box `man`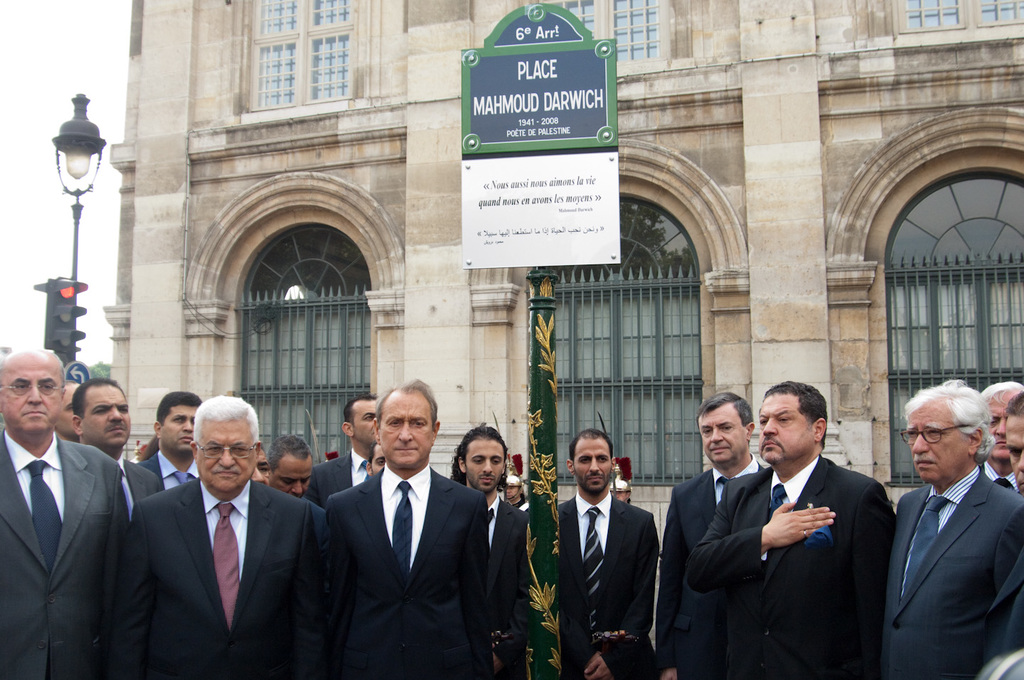
[x1=689, y1=376, x2=900, y2=679]
